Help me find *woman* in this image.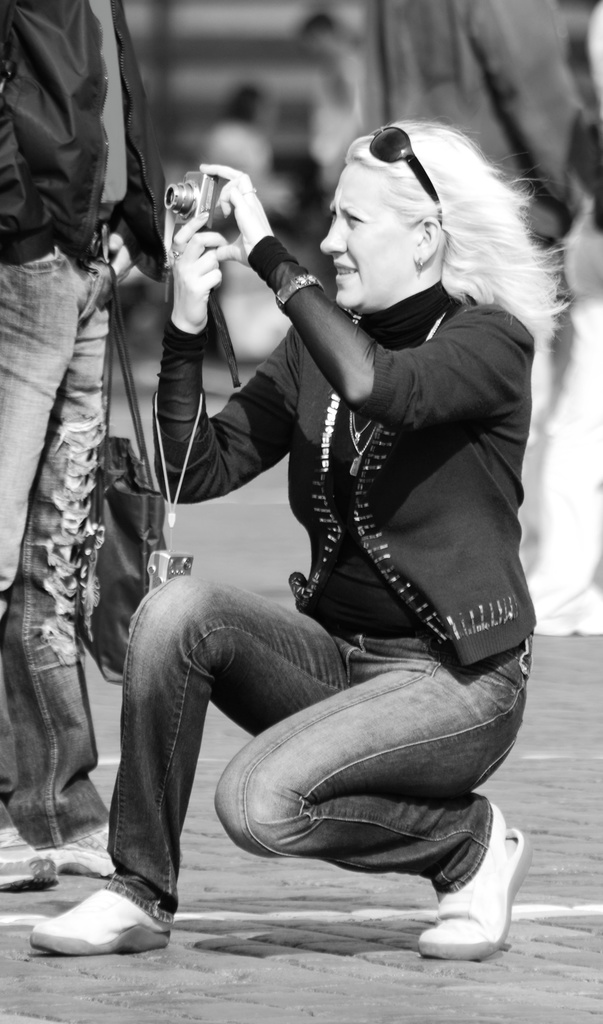
Found it: (x1=113, y1=81, x2=535, y2=970).
